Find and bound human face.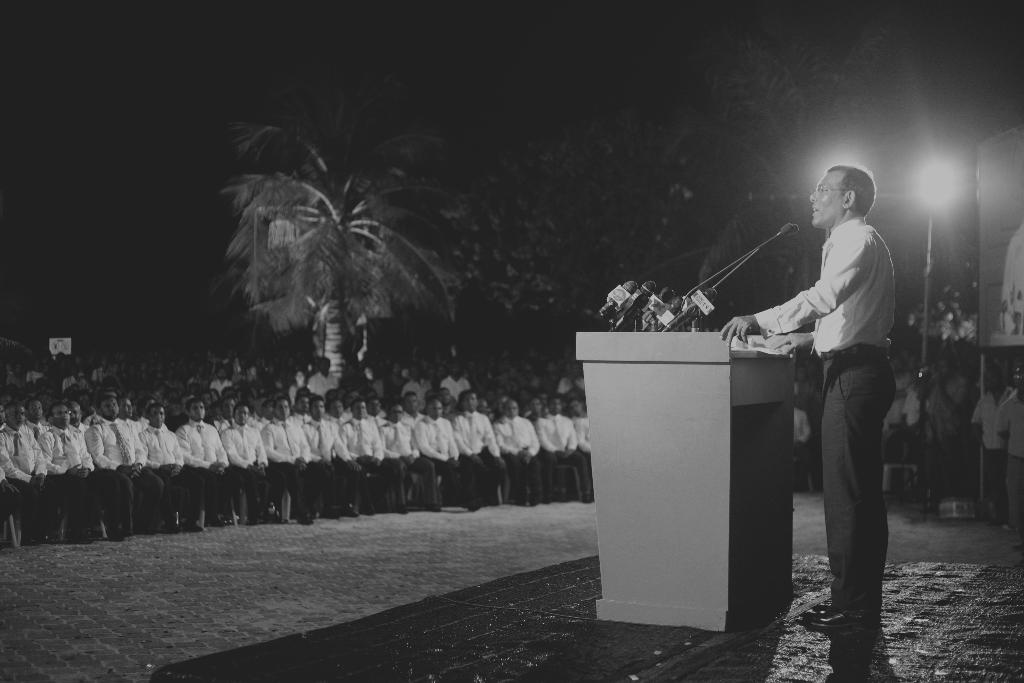
Bound: [left=279, top=399, right=291, bottom=419].
